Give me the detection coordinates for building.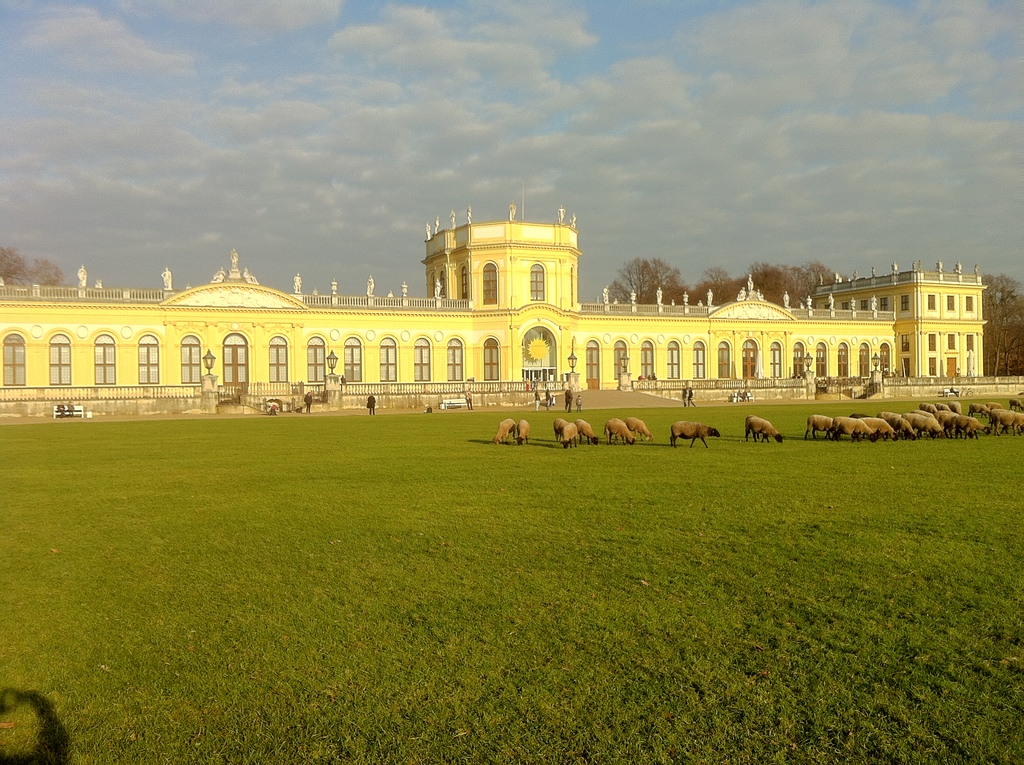
{"left": 0, "top": 189, "right": 989, "bottom": 410}.
